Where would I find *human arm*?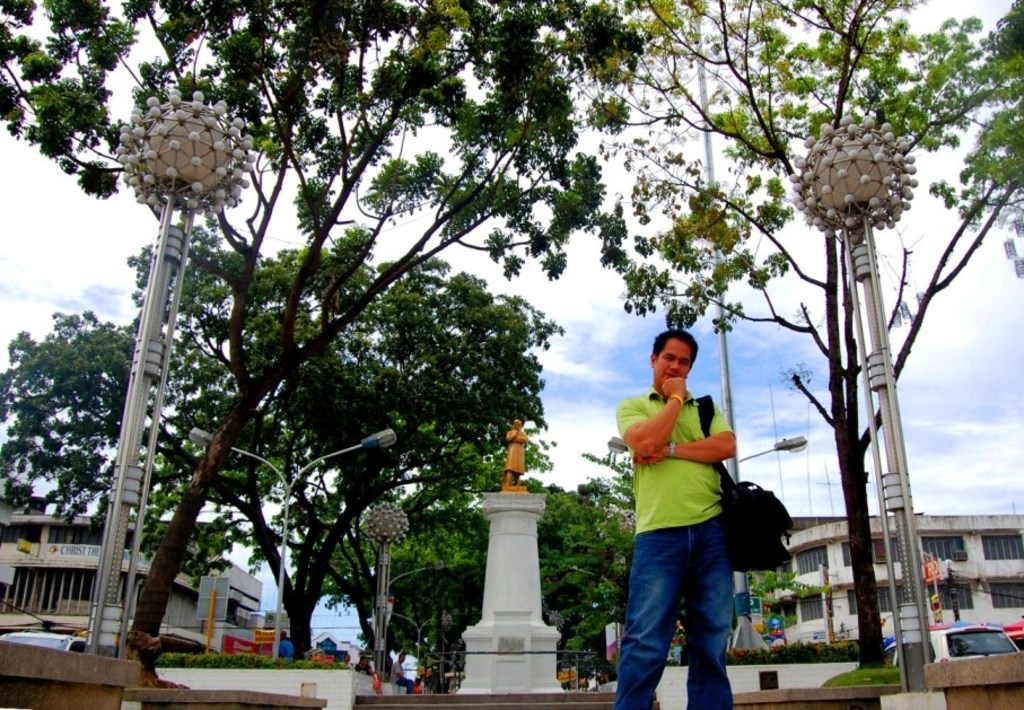
At Rect(614, 374, 685, 453).
